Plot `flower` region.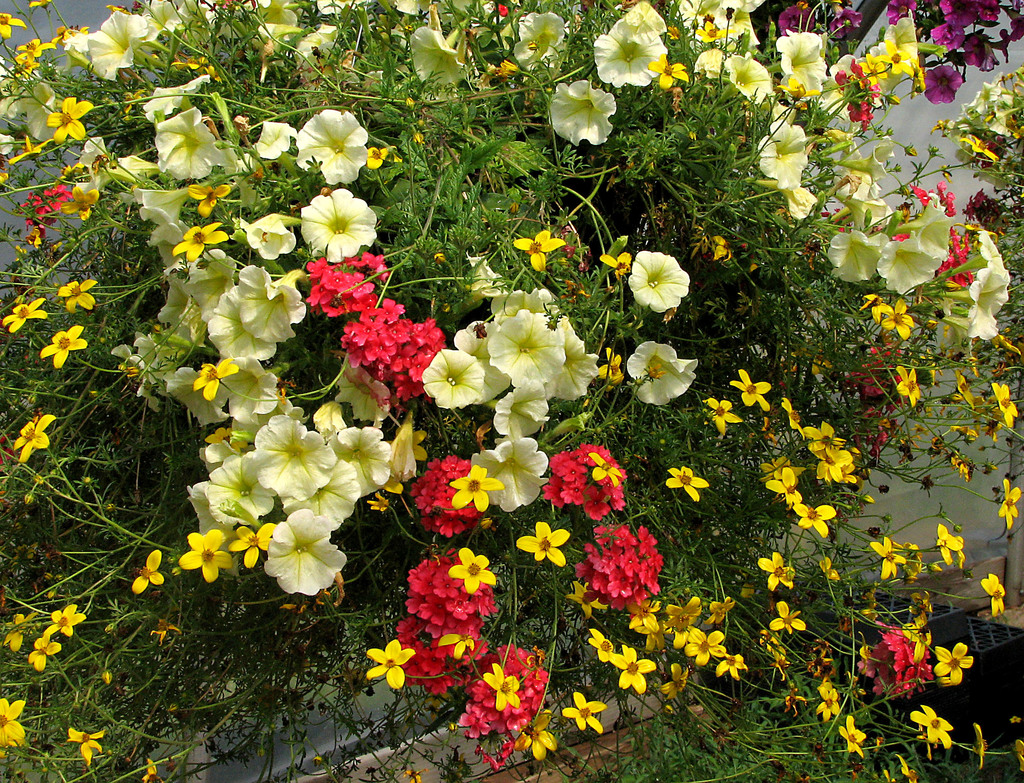
Plotted at pyautogui.locateOnScreen(710, 394, 737, 433).
